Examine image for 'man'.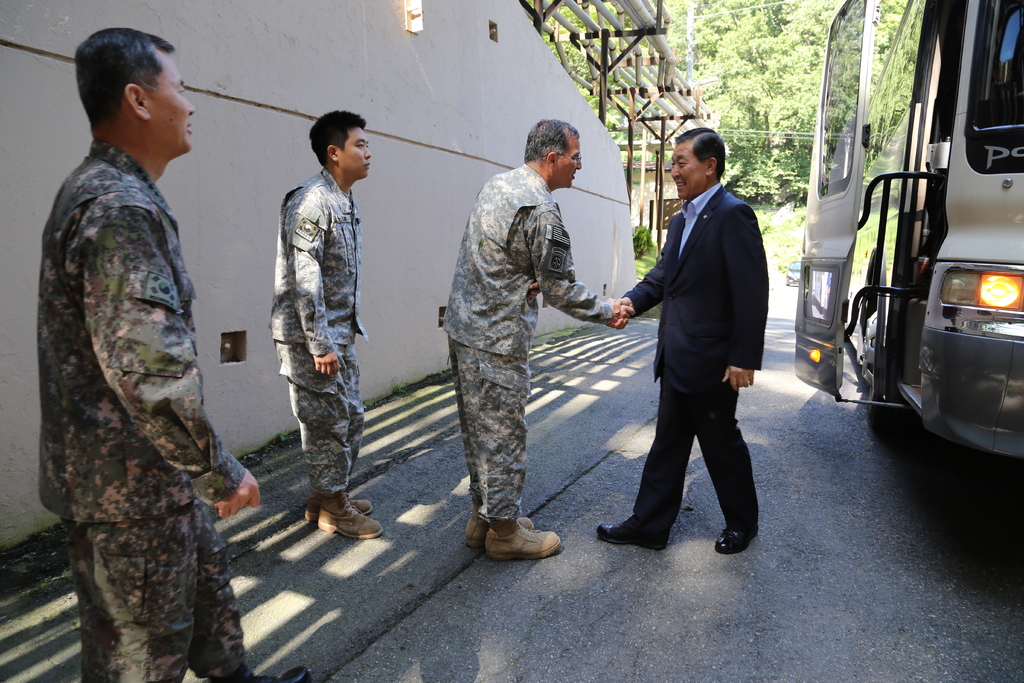
Examination result: <region>266, 111, 383, 542</region>.
